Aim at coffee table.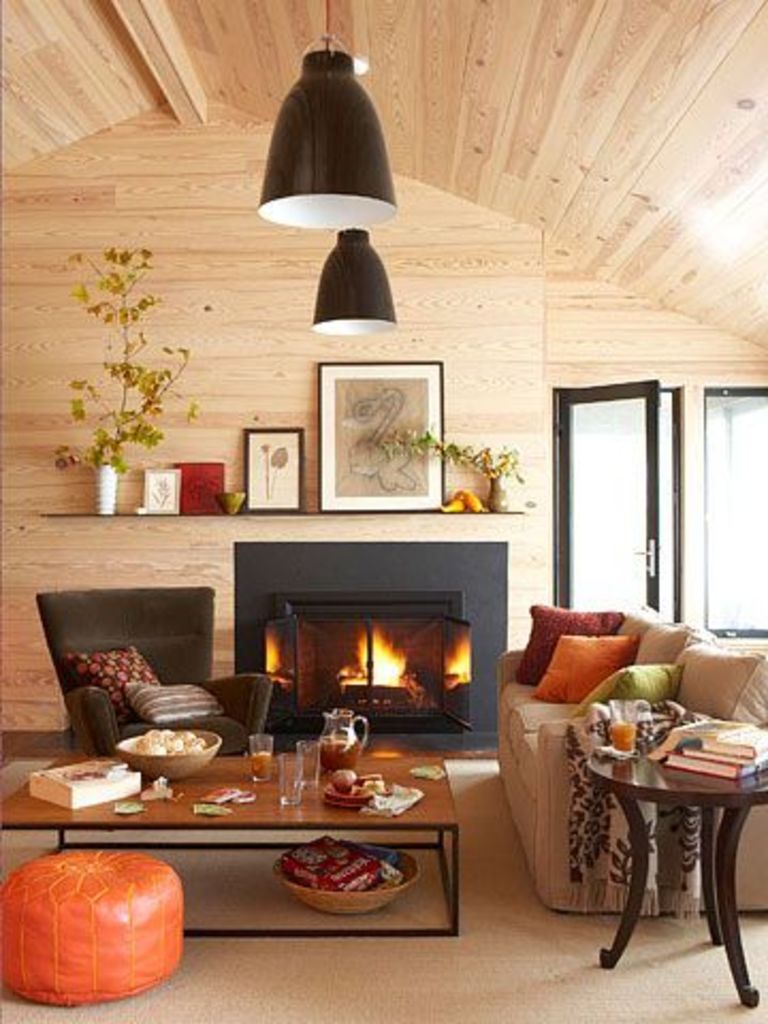
Aimed at 565 663 759 992.
